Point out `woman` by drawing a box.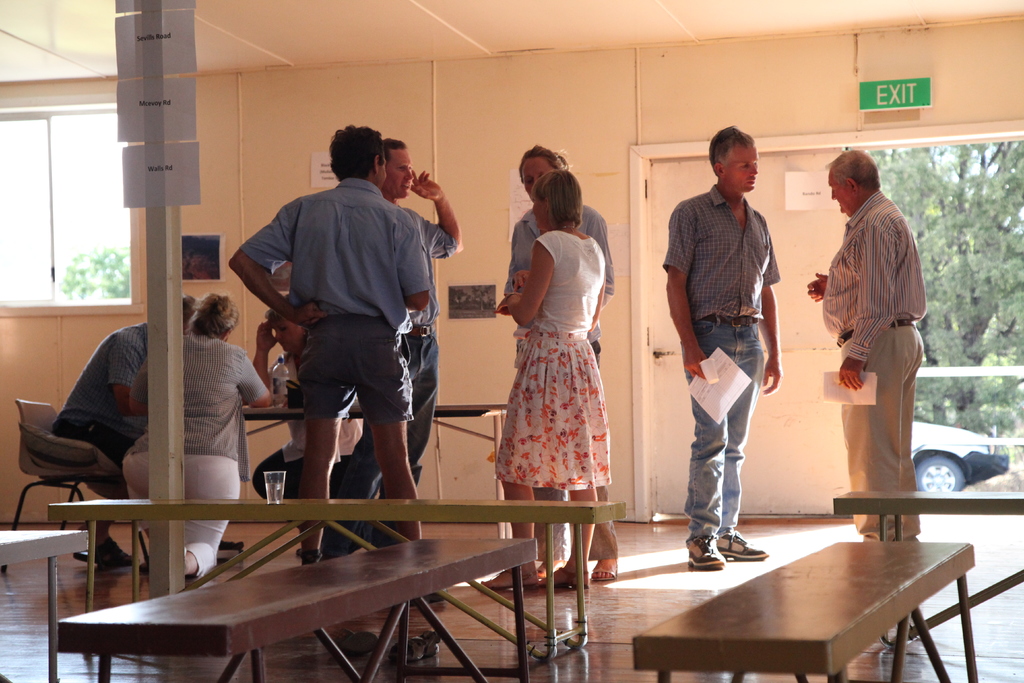
BBox(492, 140, 629, 547).
